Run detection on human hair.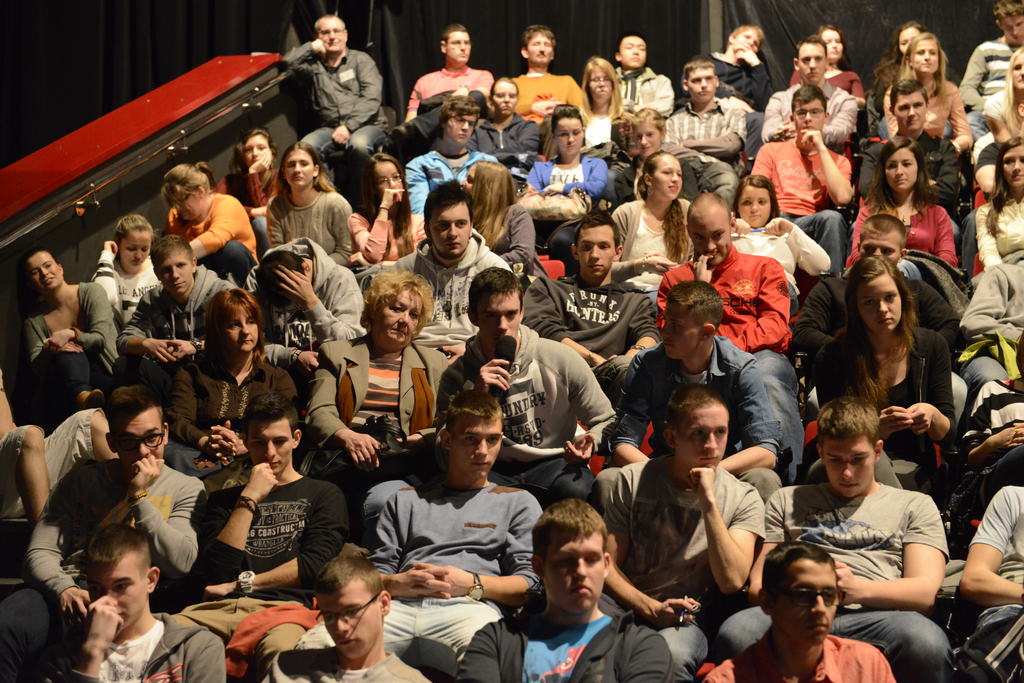
Result: (x1=575, y1=210, x2=620, y2=253).
